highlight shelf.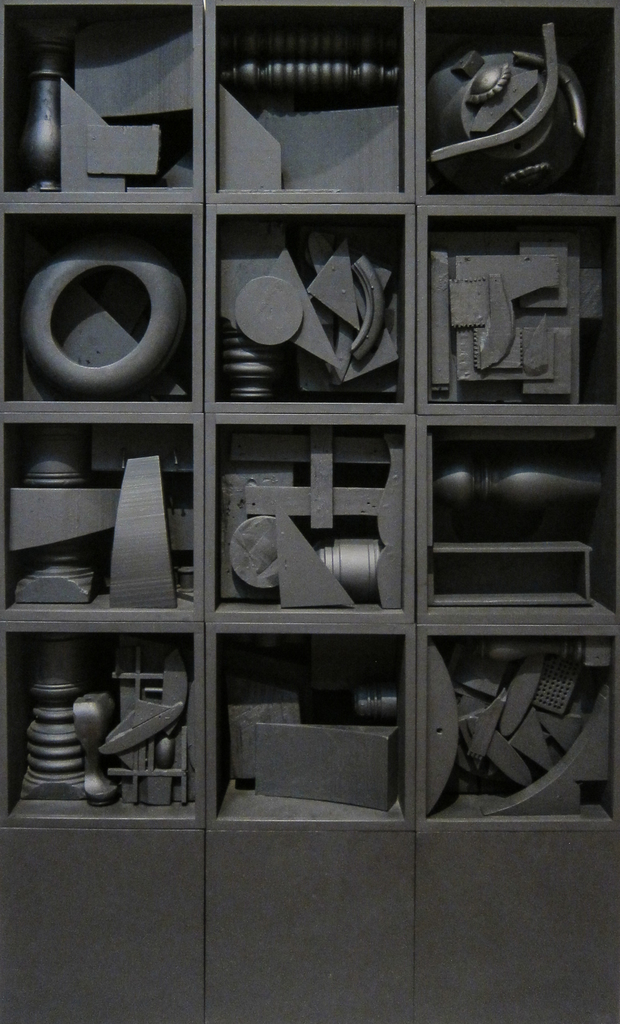
Highlighted region: <region>0, 0, 619, 1020</region>.
